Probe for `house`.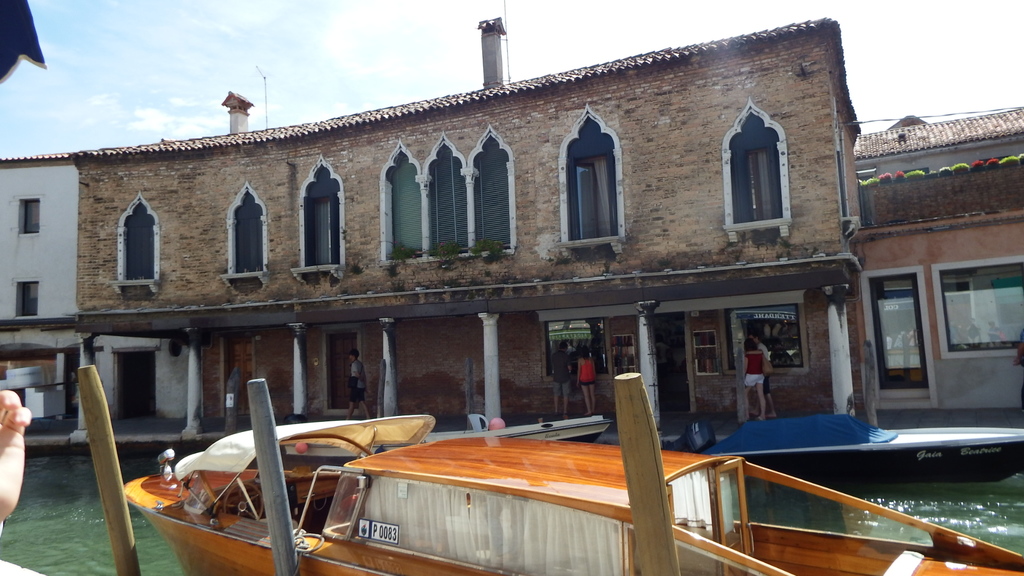
Probe result: x1=0, y1=150, x2=193, y2=429.
